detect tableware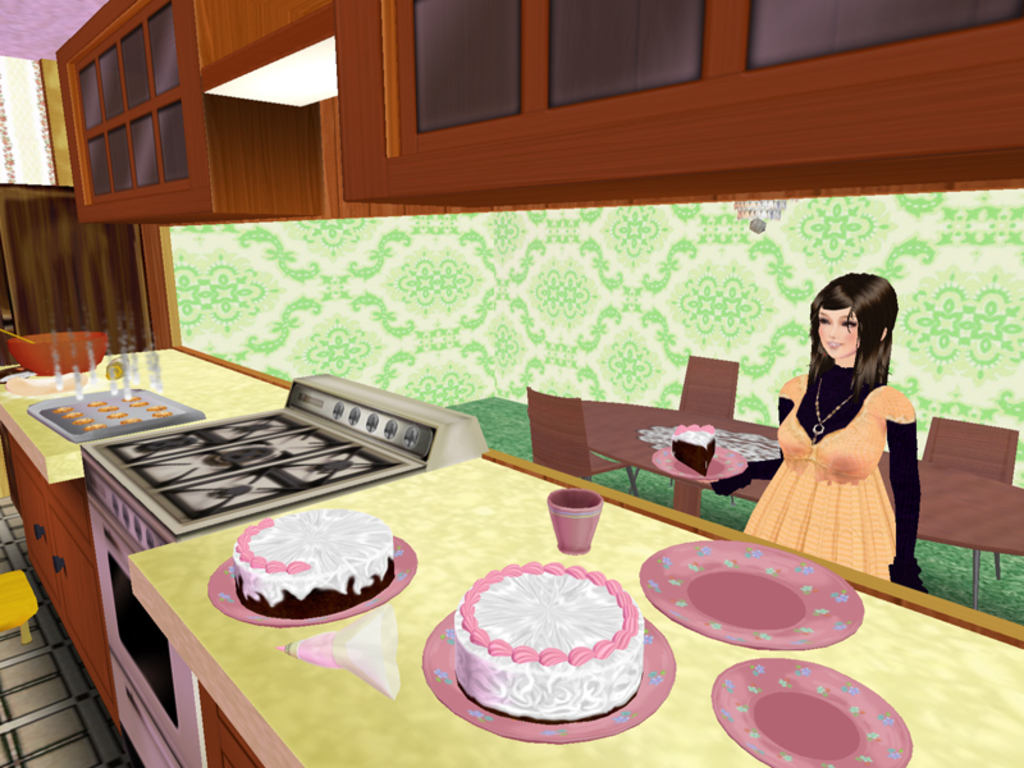
l=544, t=489, r=602, b=554
